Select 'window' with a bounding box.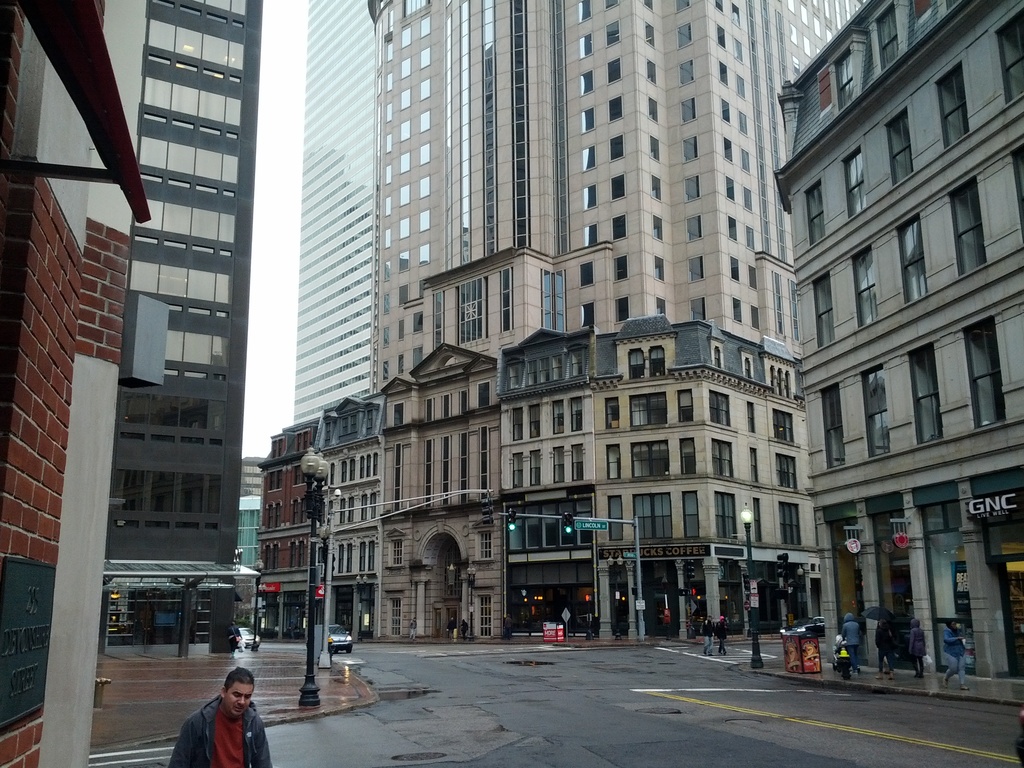
897/216/930/301.
